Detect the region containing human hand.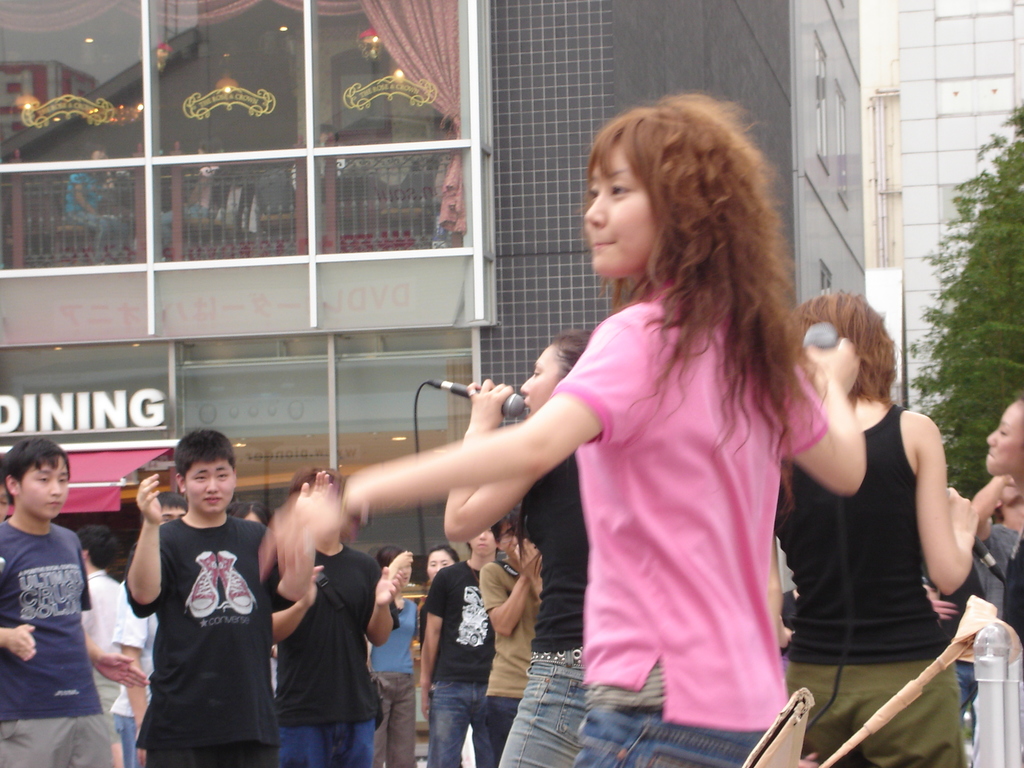
928:586:957:625.
